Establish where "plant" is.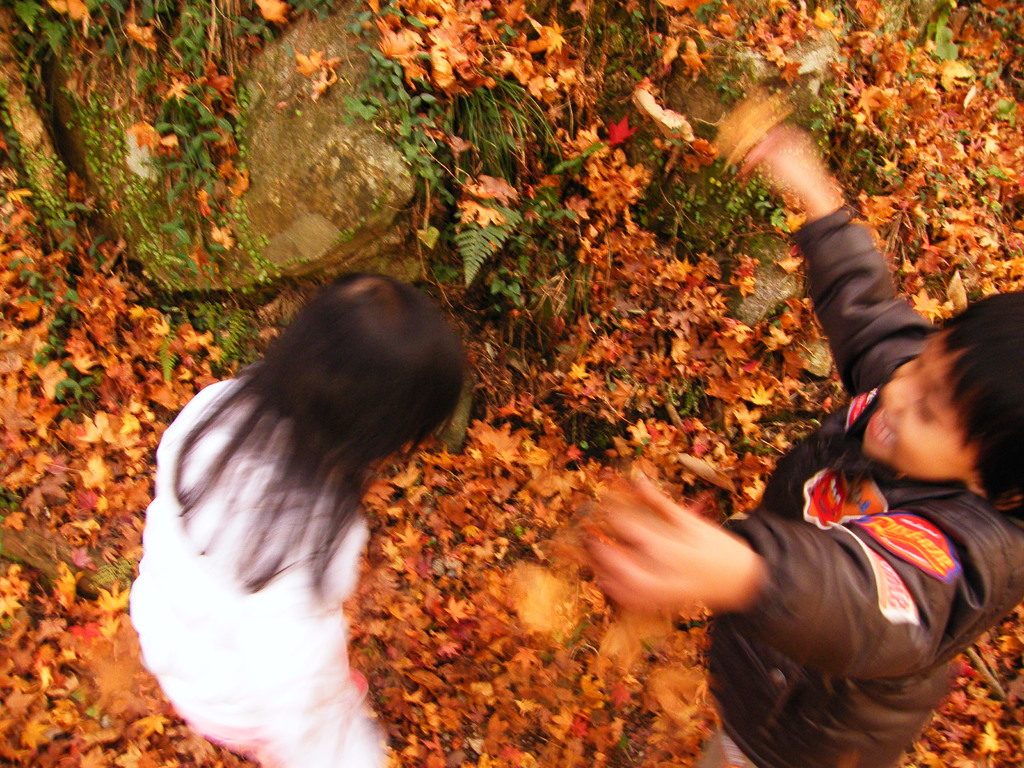
Established at 6 252 30 271.
